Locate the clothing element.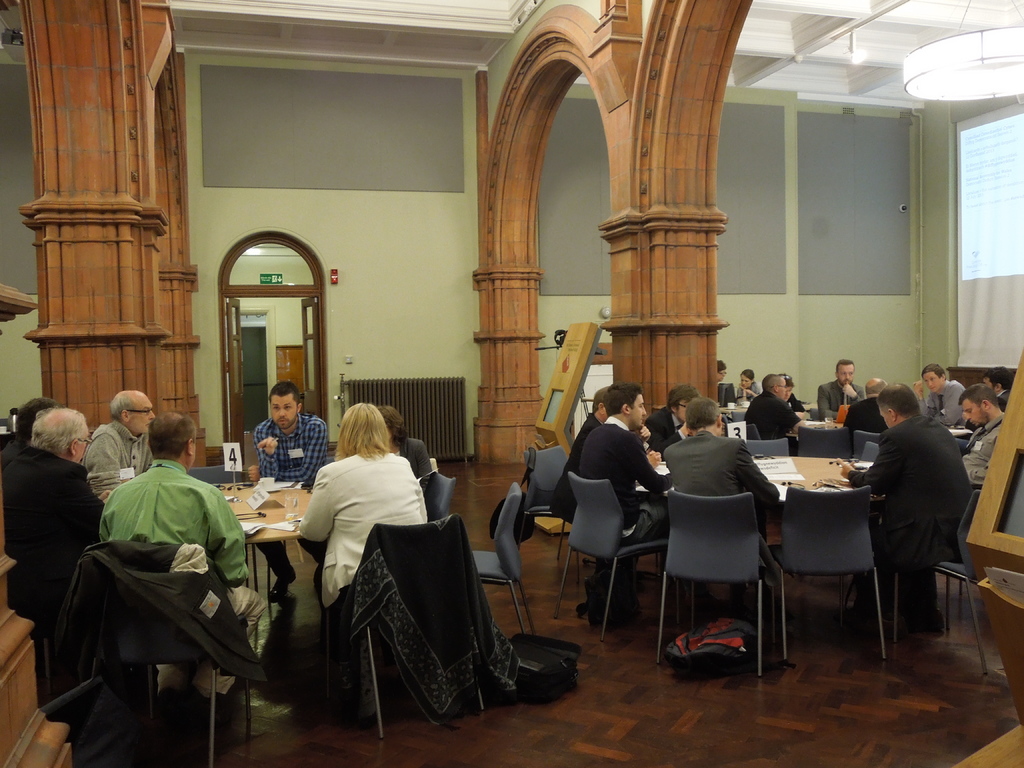
Element bbox: x1=664, y1=428, x2=785, y2=587.
